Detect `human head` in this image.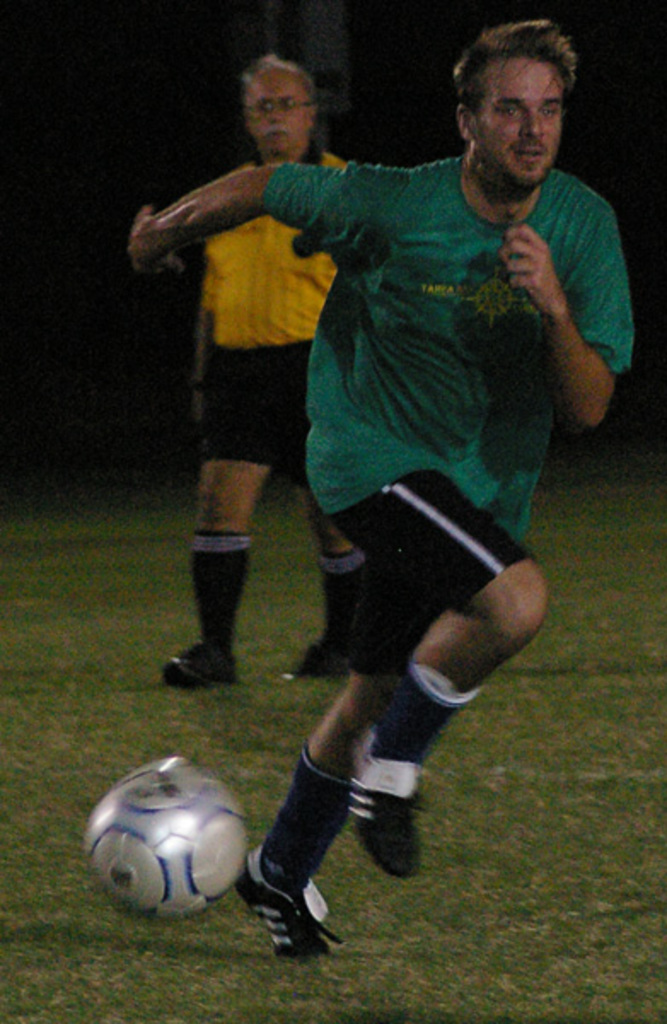
Detection: box(241, 56, 322, 152).
